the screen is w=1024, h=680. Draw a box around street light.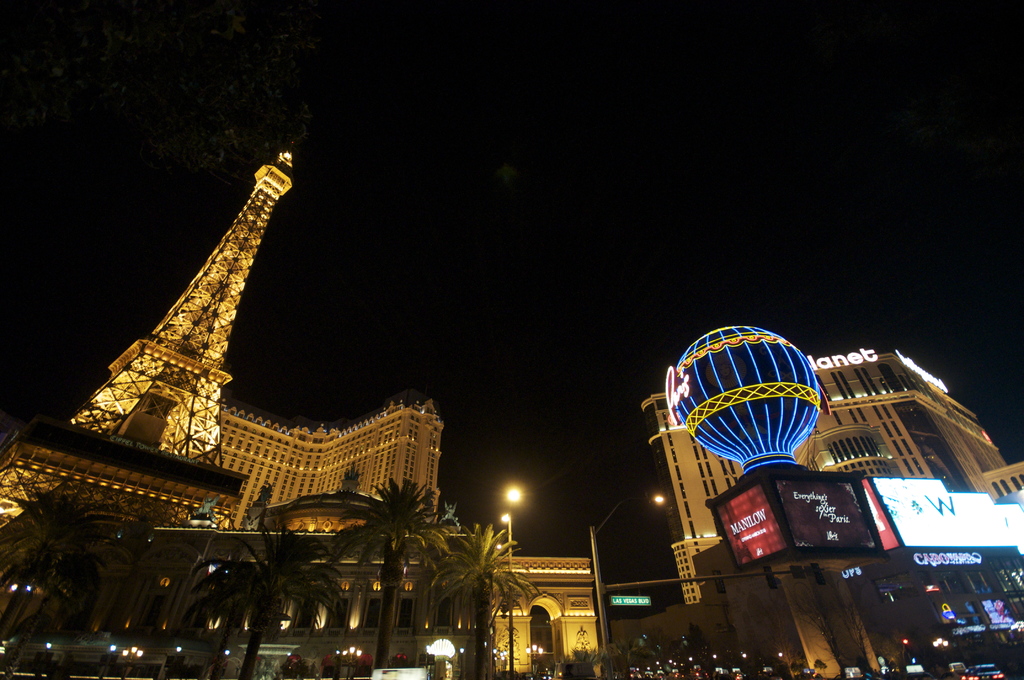
Rect(499, 485, 527, 677).
